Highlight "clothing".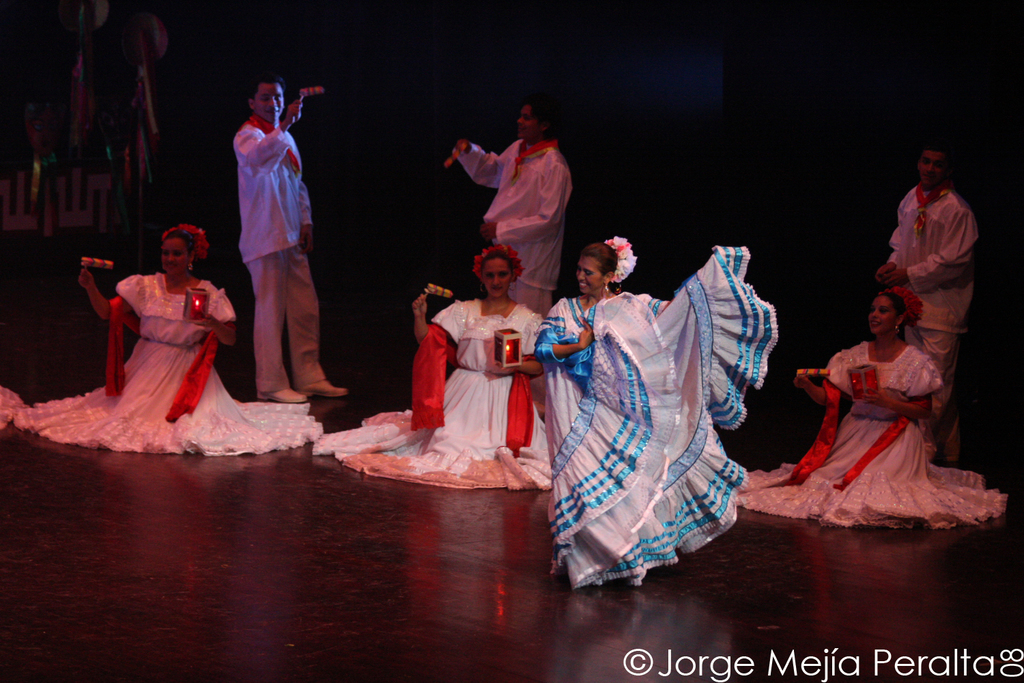
Highlighted region: box(0, 389, 27, 436).
